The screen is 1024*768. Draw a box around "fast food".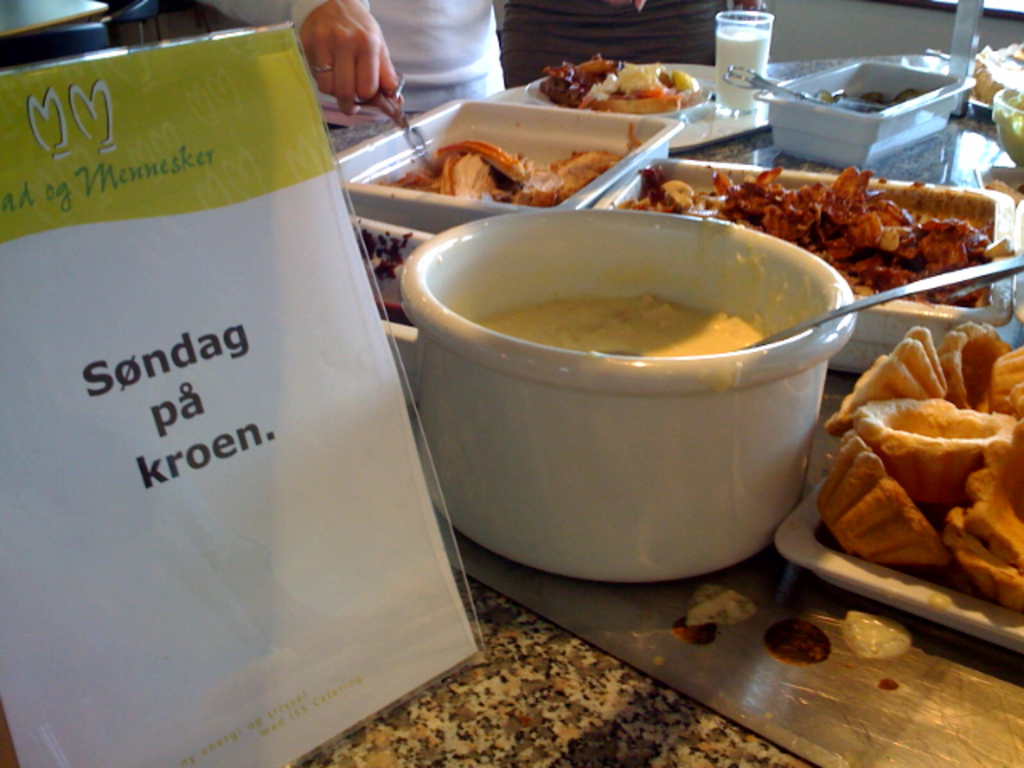
[left=630, top=163, right=1018, bottom=290].
